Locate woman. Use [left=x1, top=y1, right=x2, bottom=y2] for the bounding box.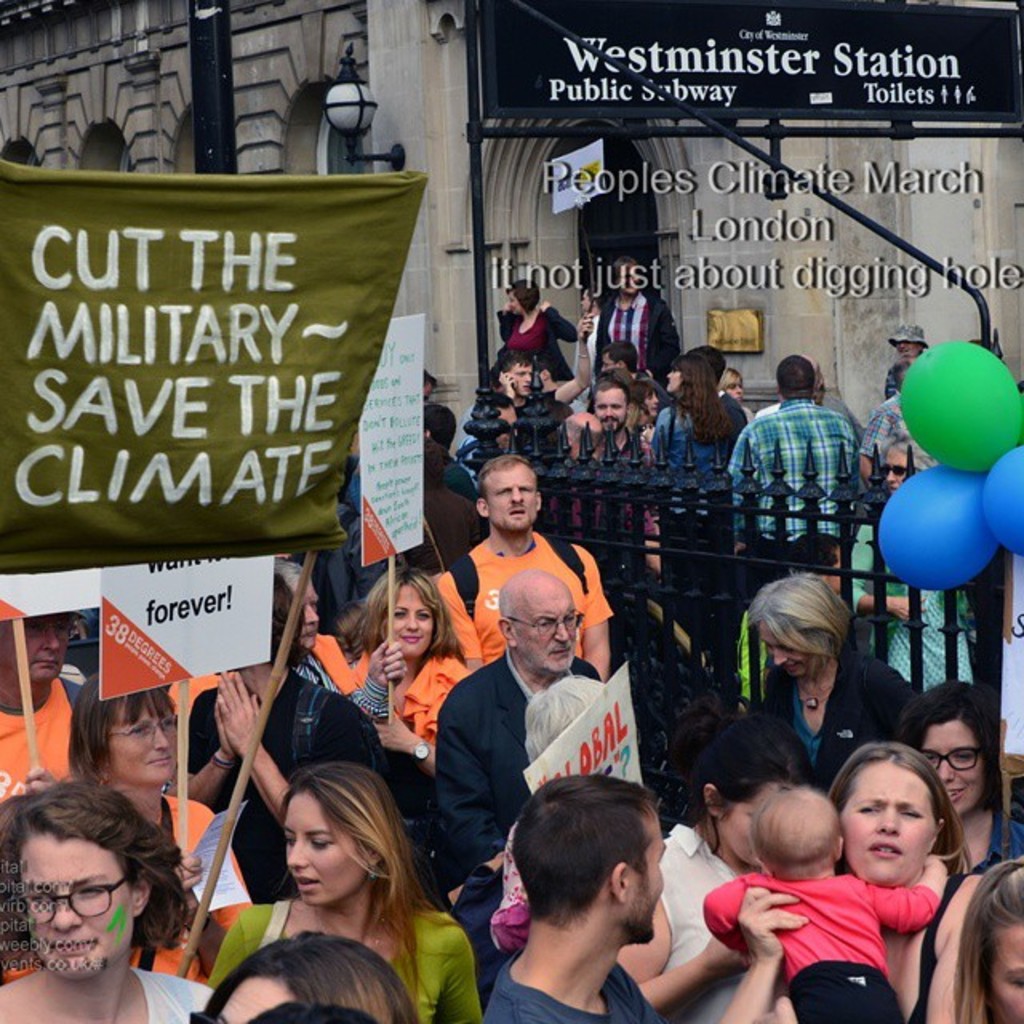
[left=891, top=678, right=1022, bottom=880].
